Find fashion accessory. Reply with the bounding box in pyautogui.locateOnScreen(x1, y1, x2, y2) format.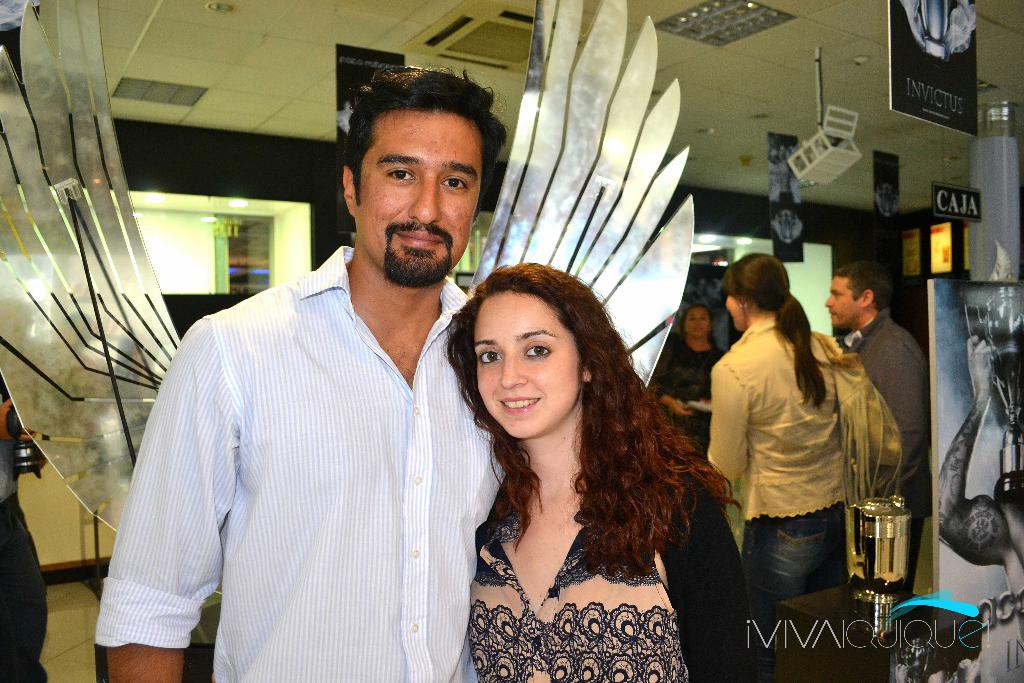
pyautogui.locateOnScreen(784, 290, 790, 300).
